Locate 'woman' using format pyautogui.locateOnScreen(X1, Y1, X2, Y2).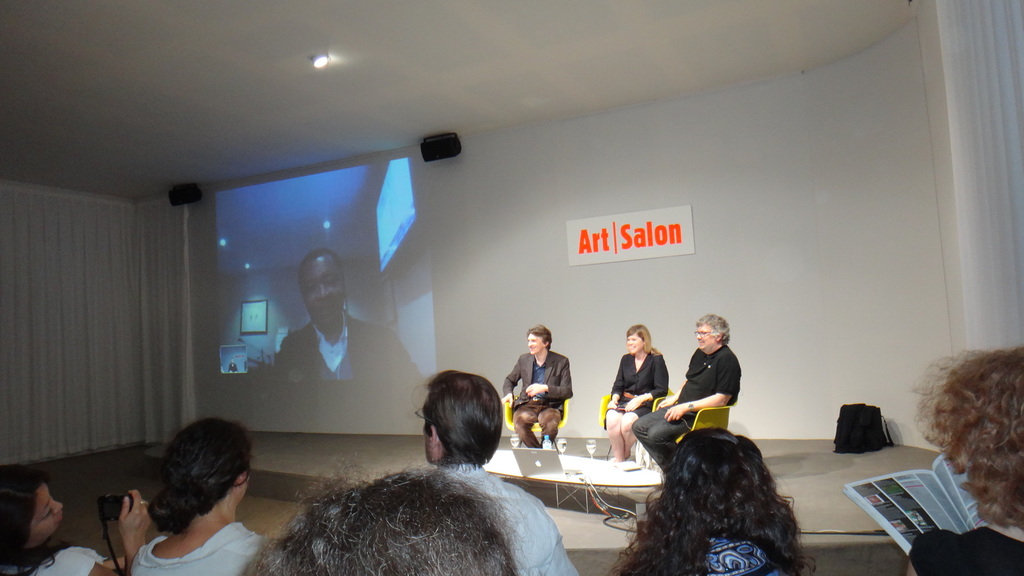
pyautogui.locateOnScreen(906, 340, 1023, 575).
